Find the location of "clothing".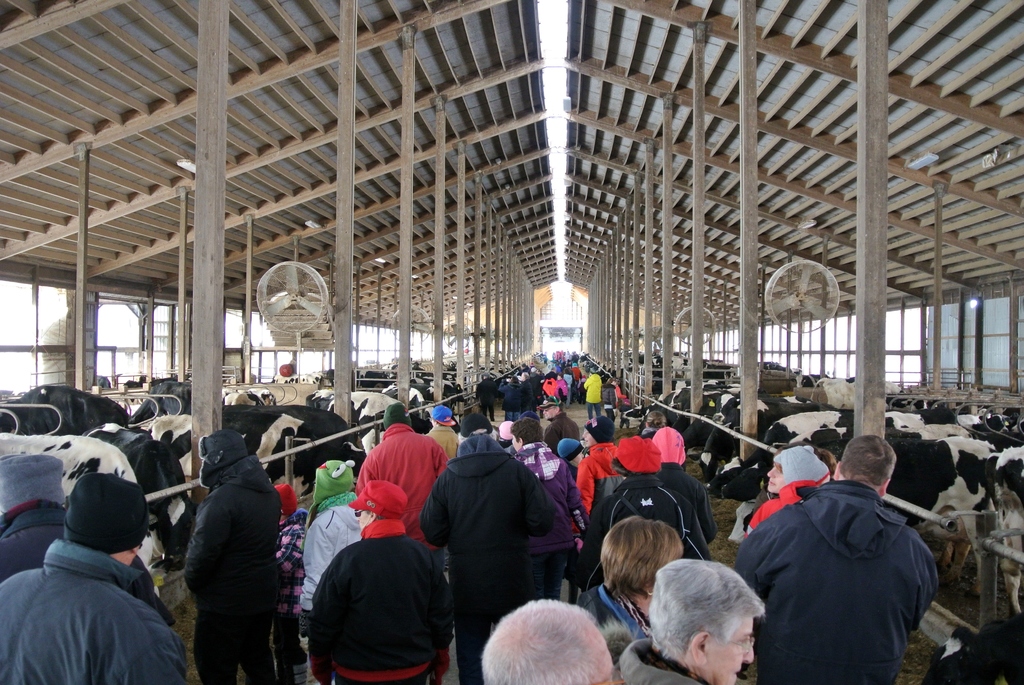
Location: [569,371,582,383].
